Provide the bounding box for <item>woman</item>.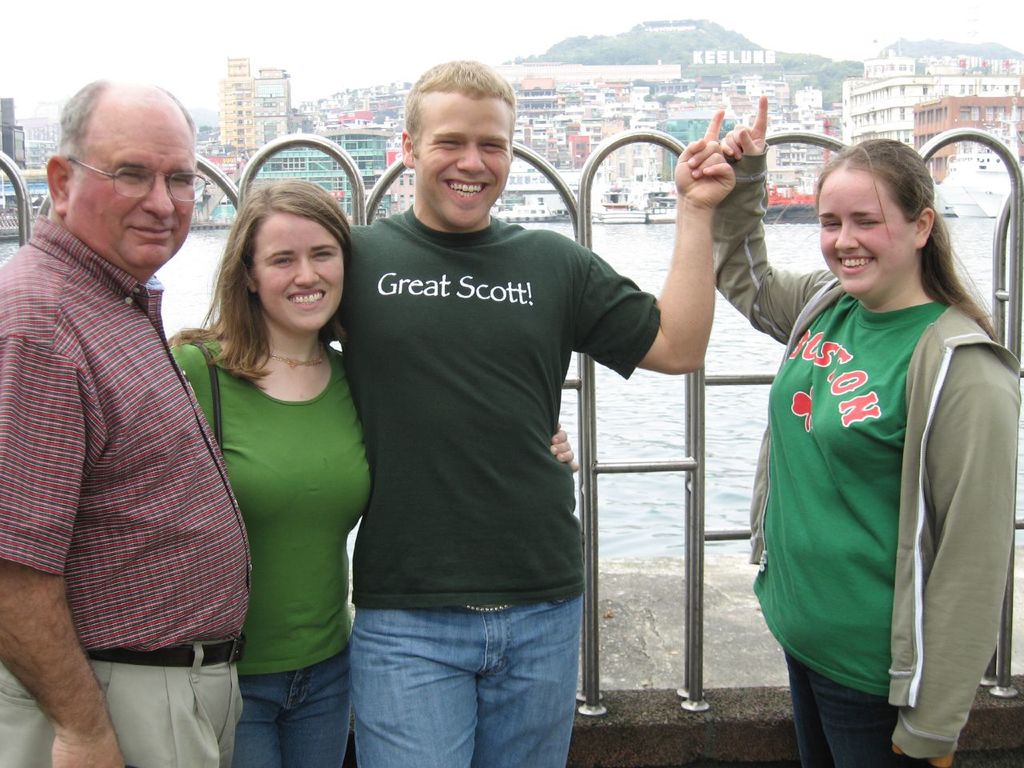
crop(741, 117, 1006, 759).
